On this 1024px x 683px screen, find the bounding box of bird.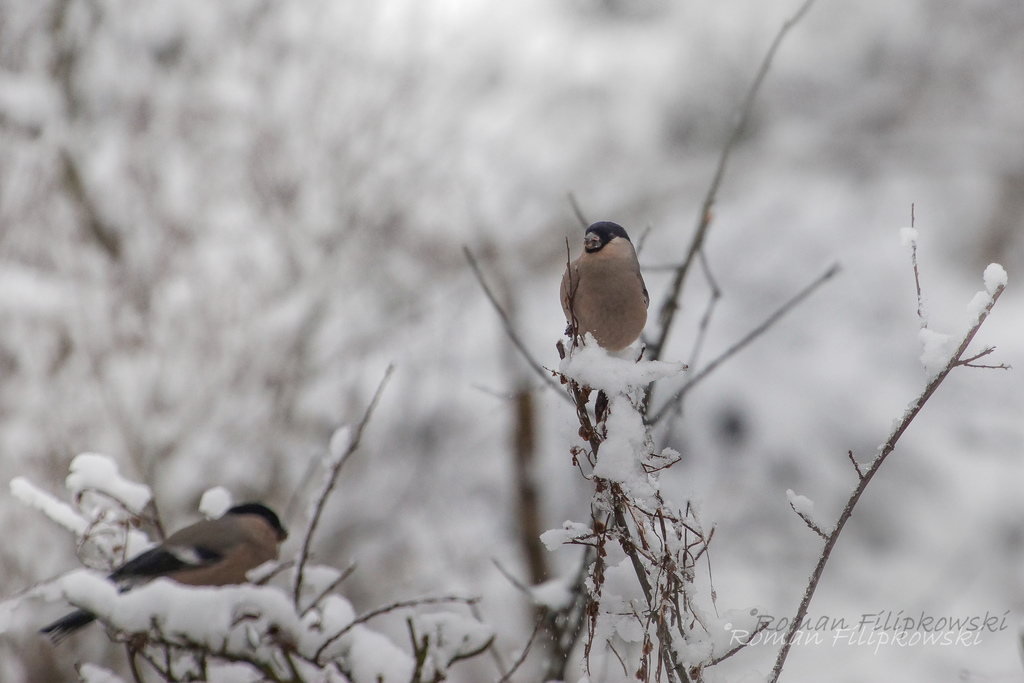
Bounding box: [555,213,660,377].
